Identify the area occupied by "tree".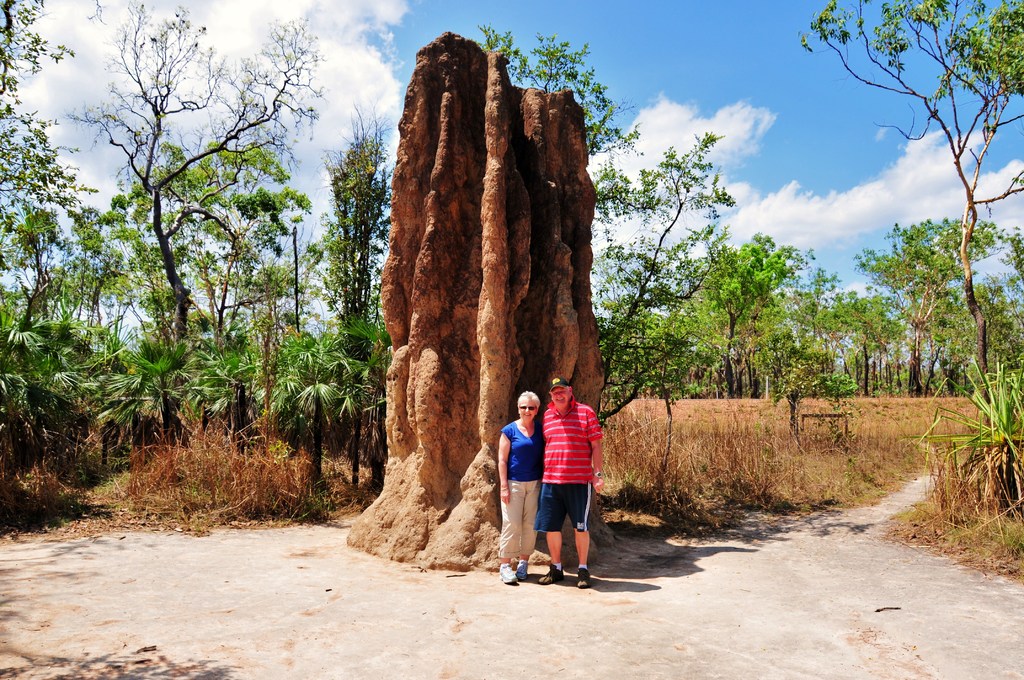
Area: select_region(474, 17, 735, 437).
